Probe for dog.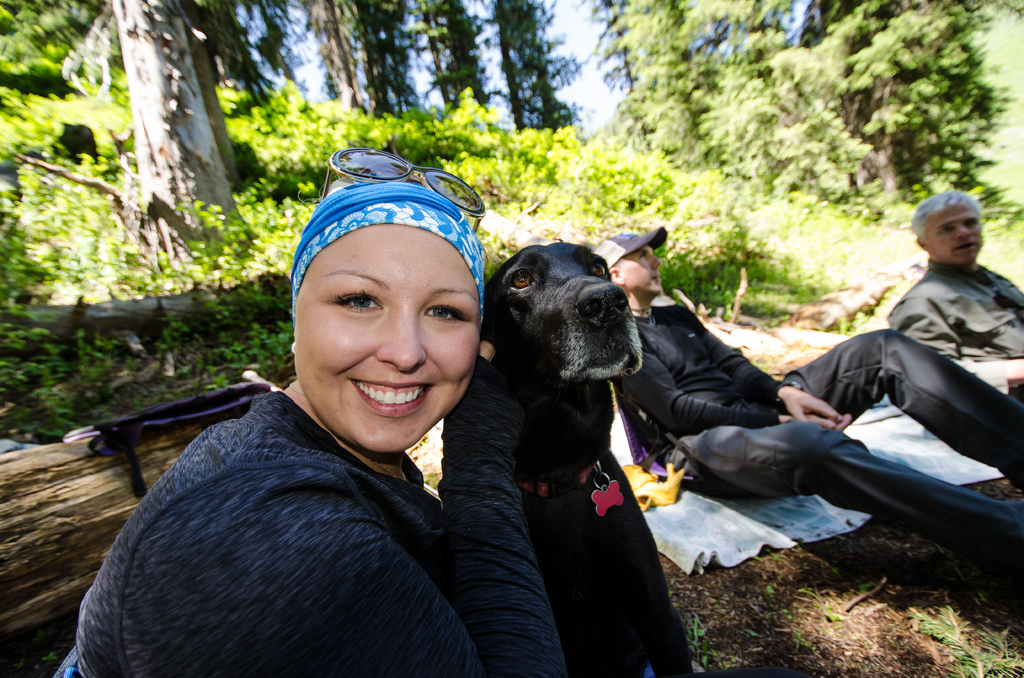
Probe result: select_region(476, 239, 694, 677).
